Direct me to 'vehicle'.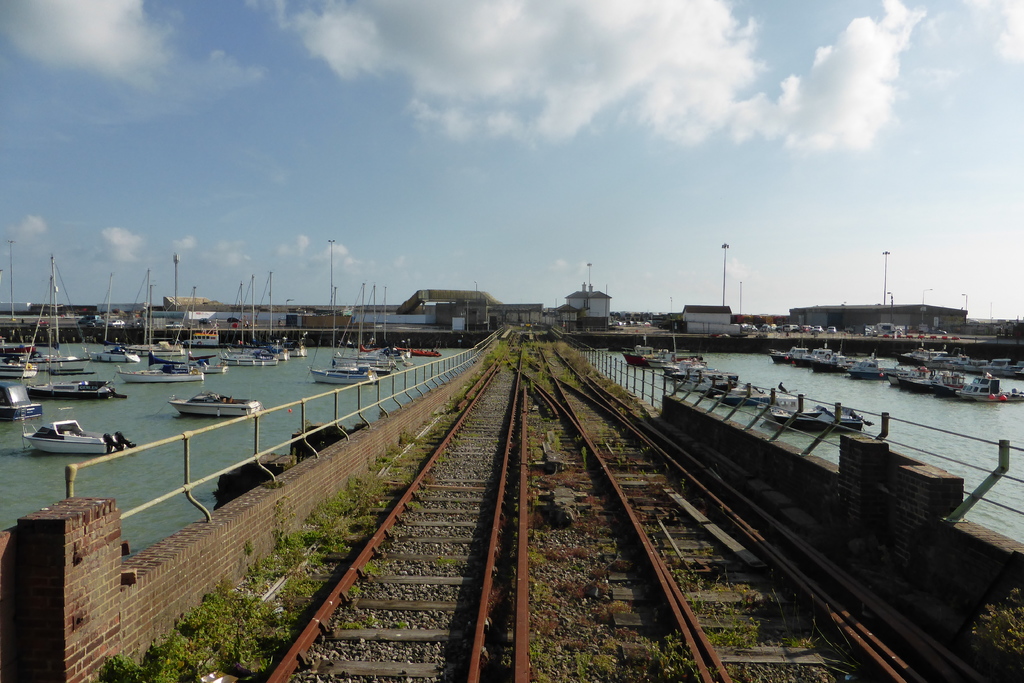
Direction: pyautogui.locateOnScreen(168, 391, 264, 419).
